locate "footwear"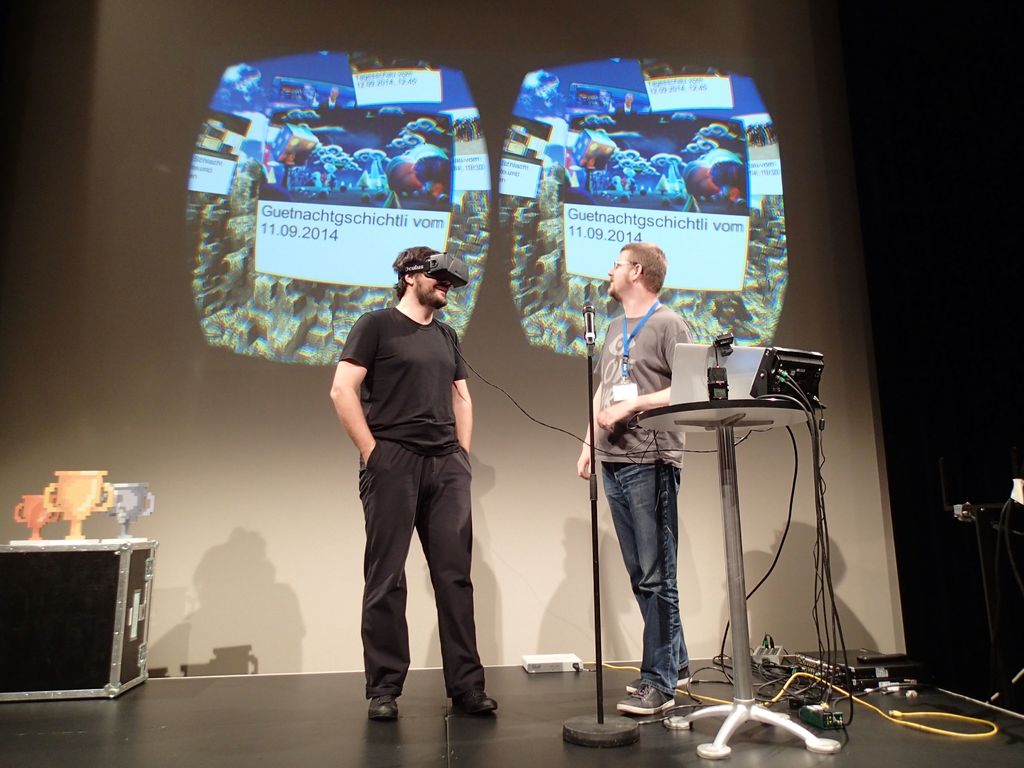
367, 692, 399, 725
